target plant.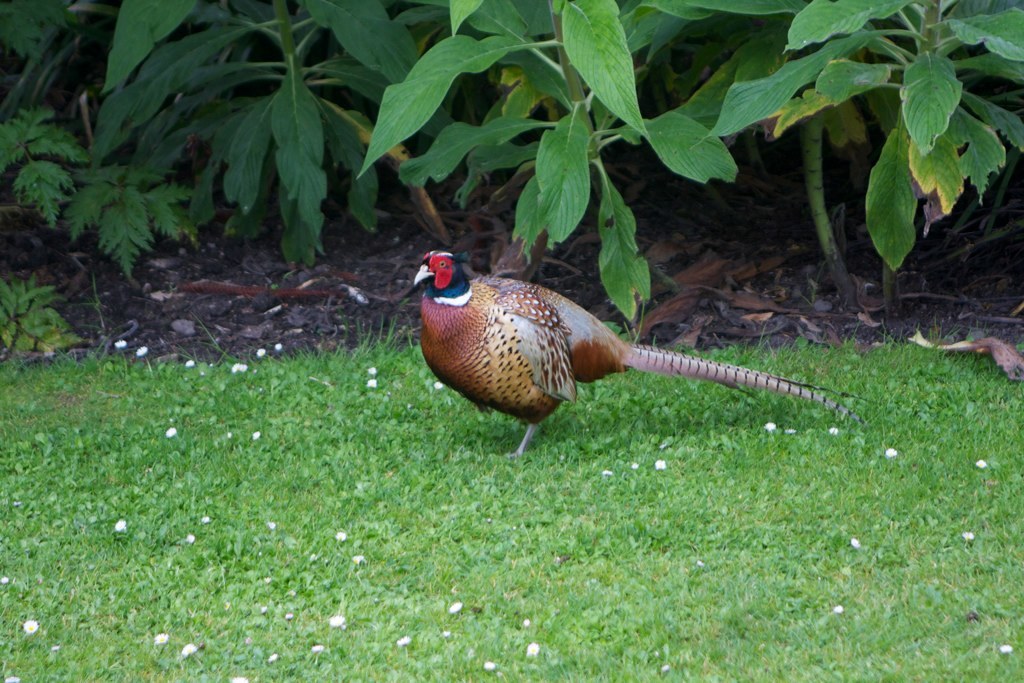
Target region: 94,0,460,305.
